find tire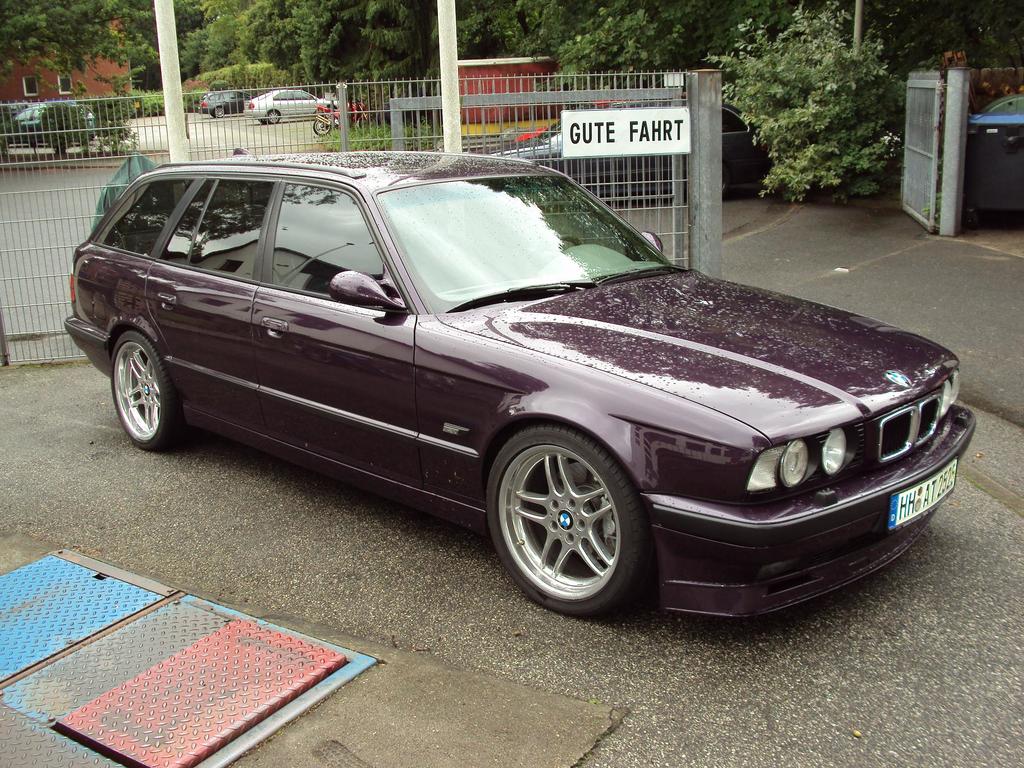
484:423:651:621
